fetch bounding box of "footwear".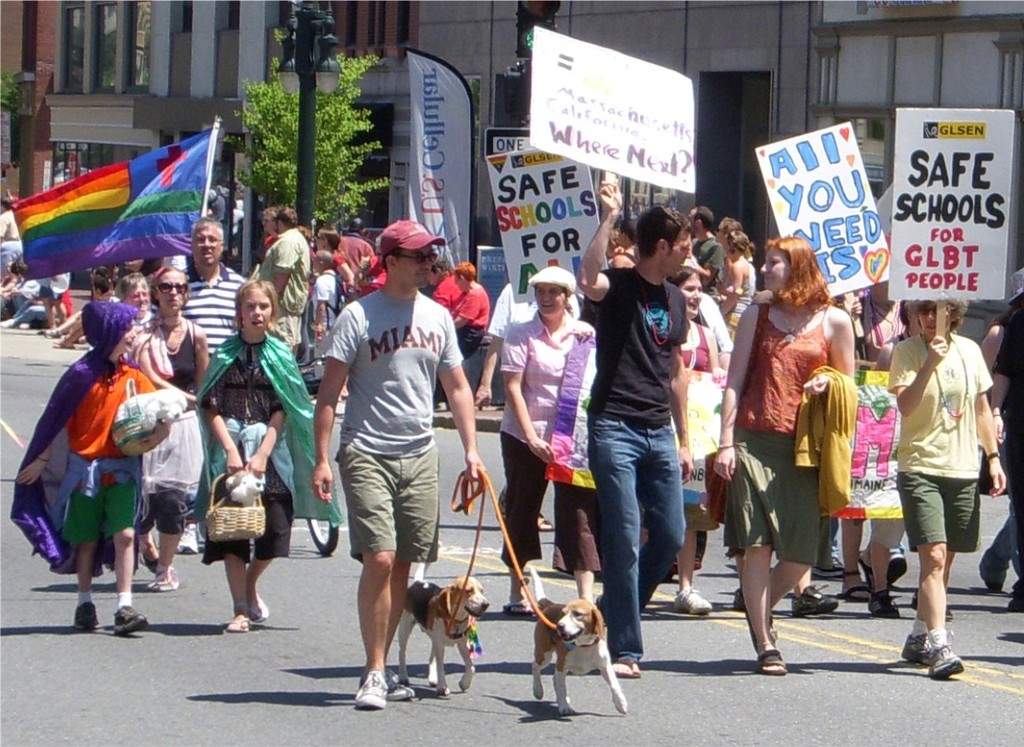
Bbox: bbox=[982, 580, 1004, 598].
